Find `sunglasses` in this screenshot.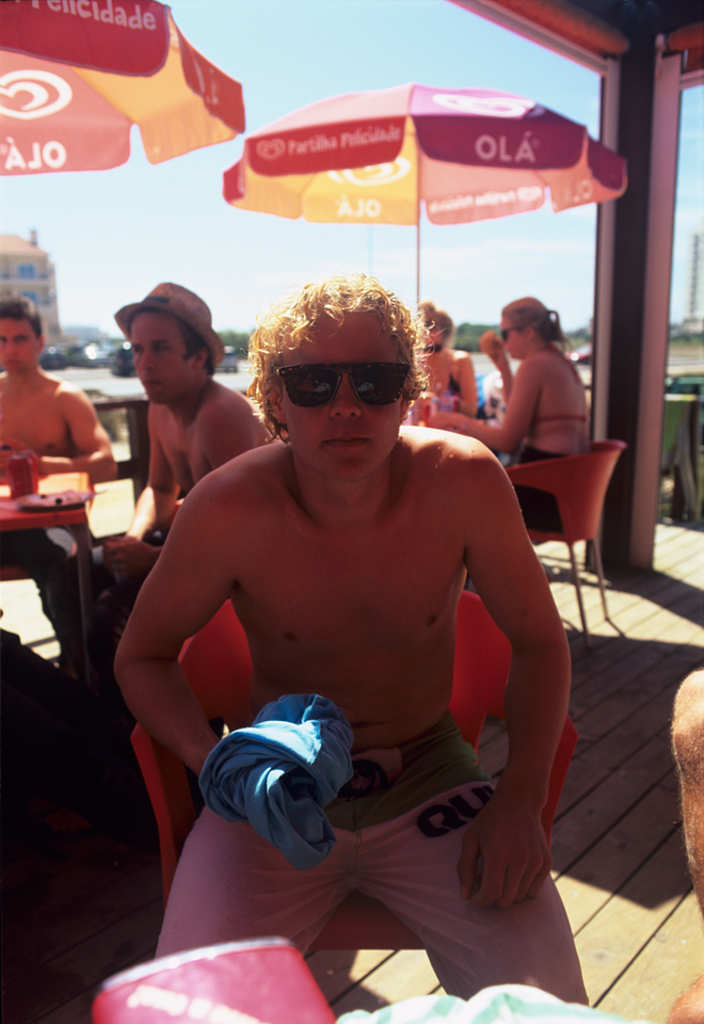
The bounding box for `sunglasses` is <region>419, 330, 447, 355</region>.
